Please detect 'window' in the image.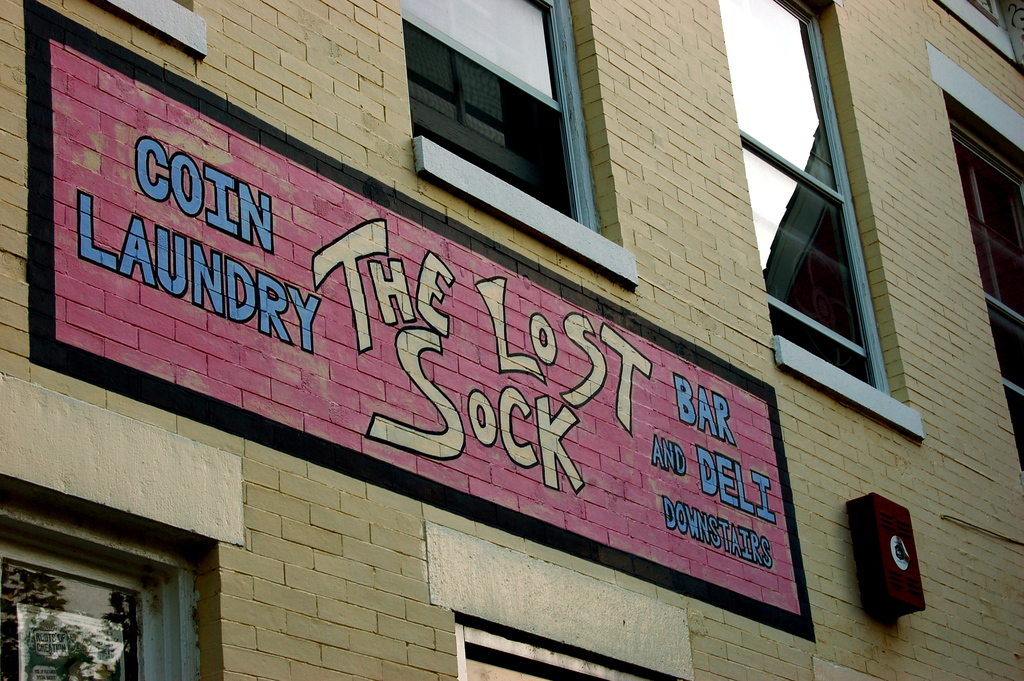
select_region(399, 3, 584, 220).
